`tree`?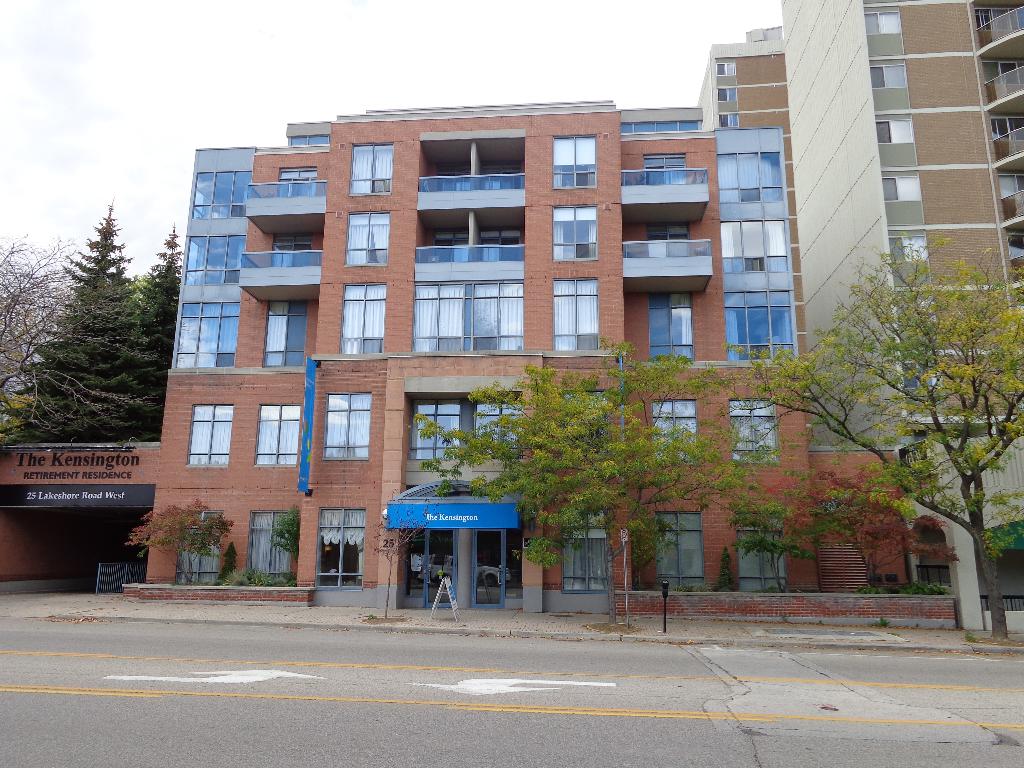
x1=410 y1=342 x2=771 y2=628
